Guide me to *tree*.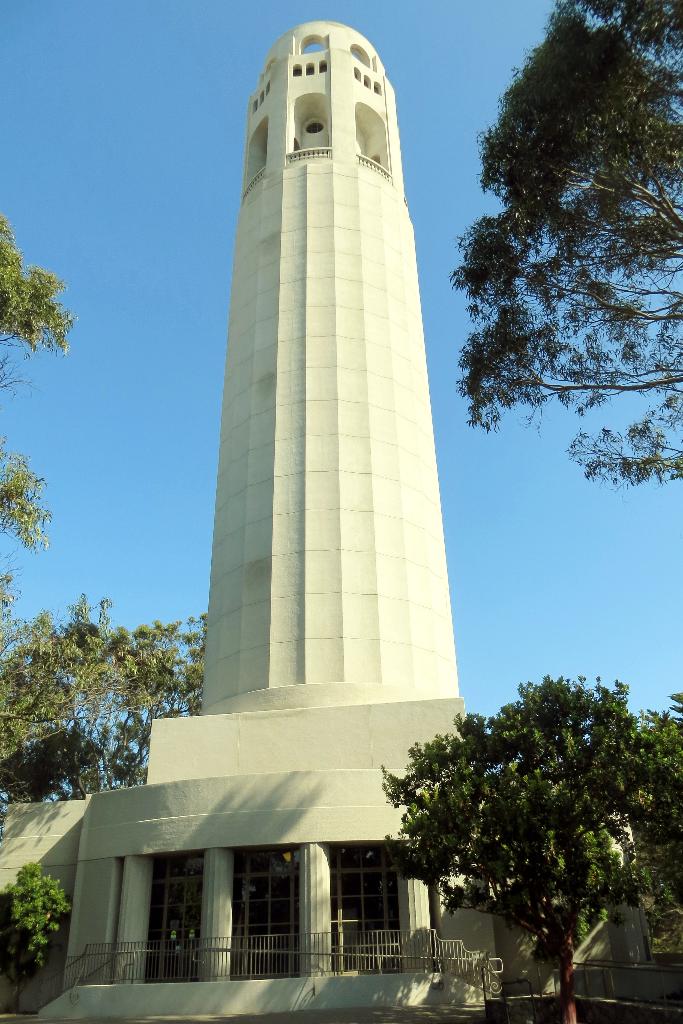
Guidance: x1=0, y1=216, x2=72, y2=390.
